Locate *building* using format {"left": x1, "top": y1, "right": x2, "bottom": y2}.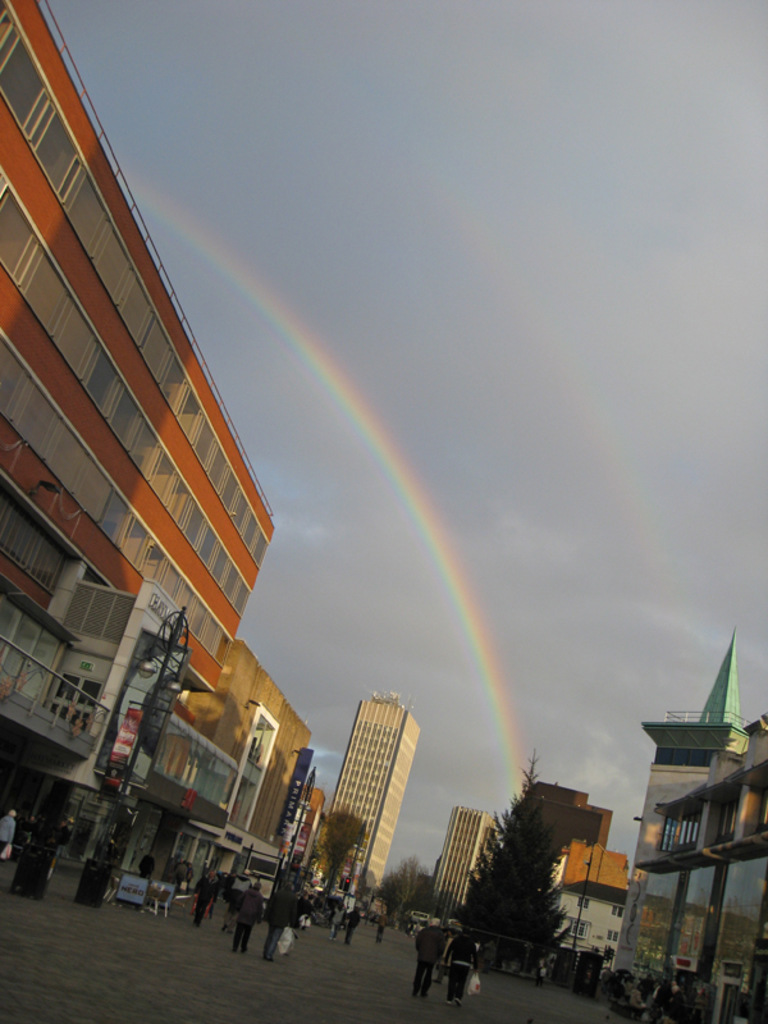
{"left": 183, "top": 645, "right": 310, "bottom": 908}.
